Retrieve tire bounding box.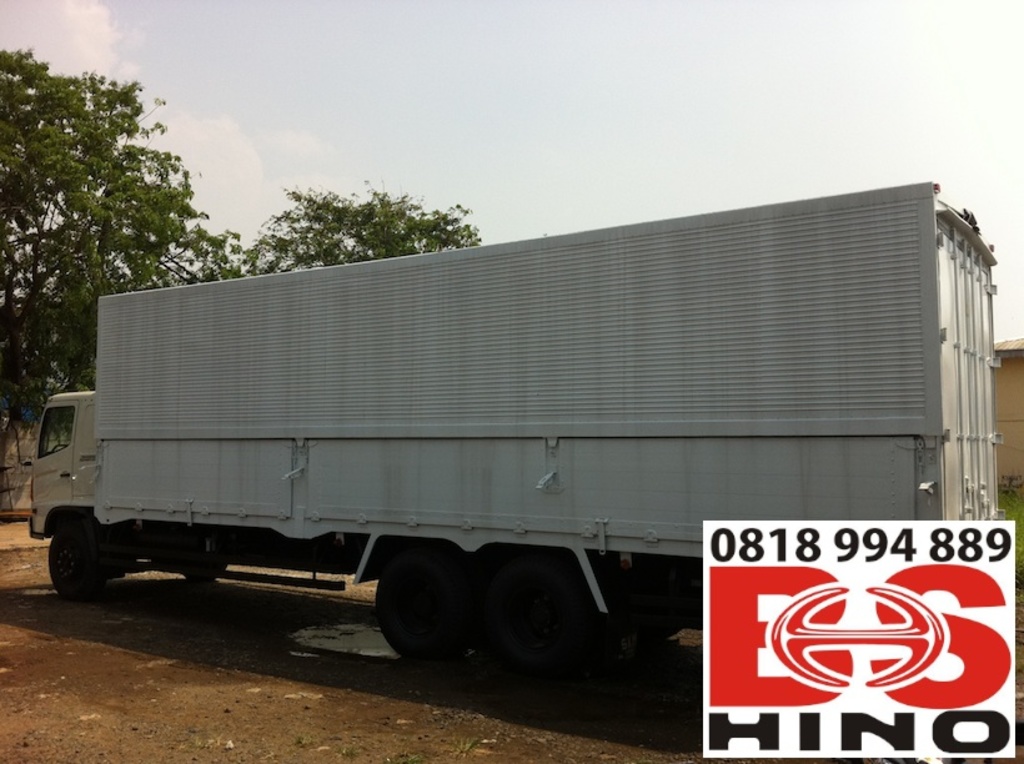
Bounding box: (49, 524, 115, 603).
